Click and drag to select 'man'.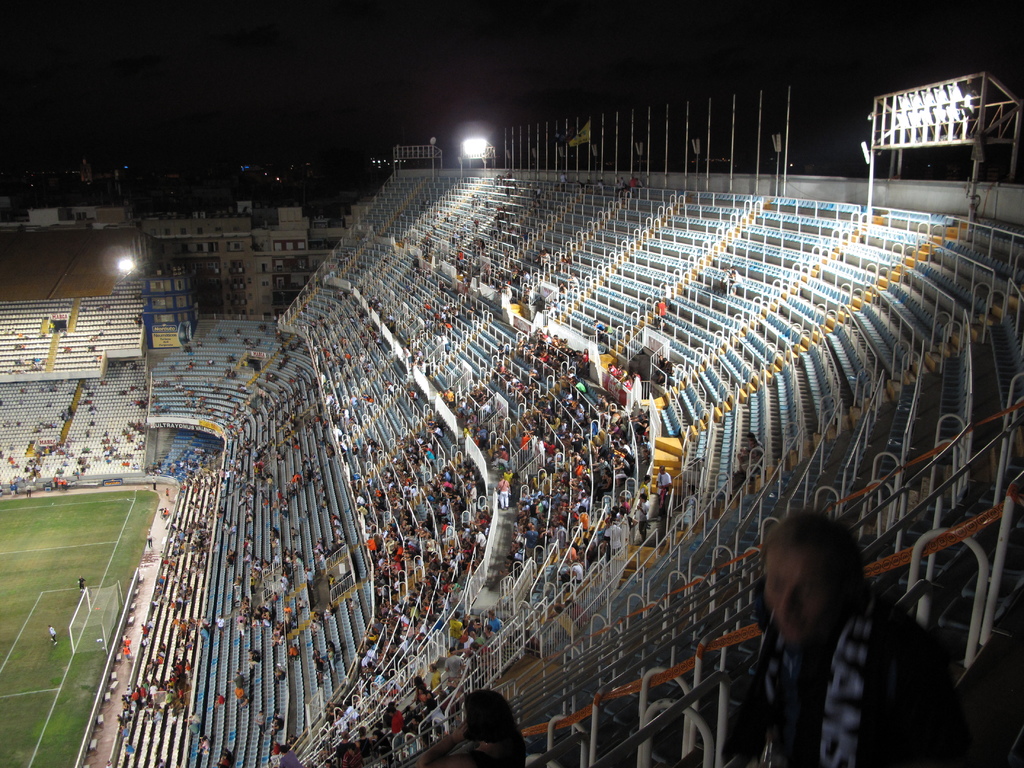
Selection: select_region(628, 176, 639, 190).
